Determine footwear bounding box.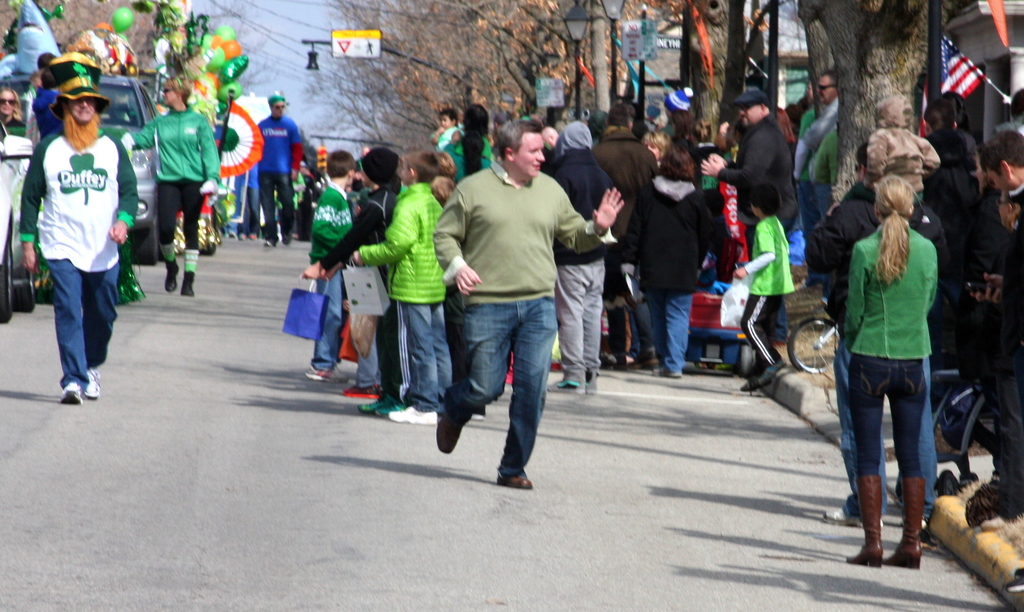
Determined: {"left": 162, "top": 254, "right": 176, "bottom": 294}.
